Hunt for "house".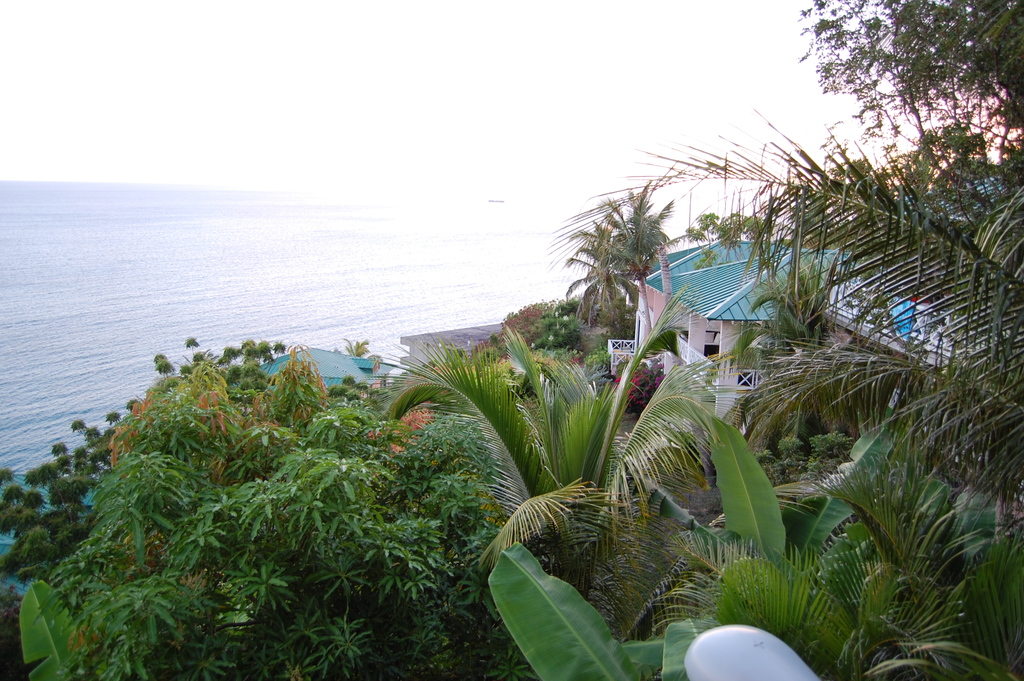
Hunted down at (625,231,995,427).
